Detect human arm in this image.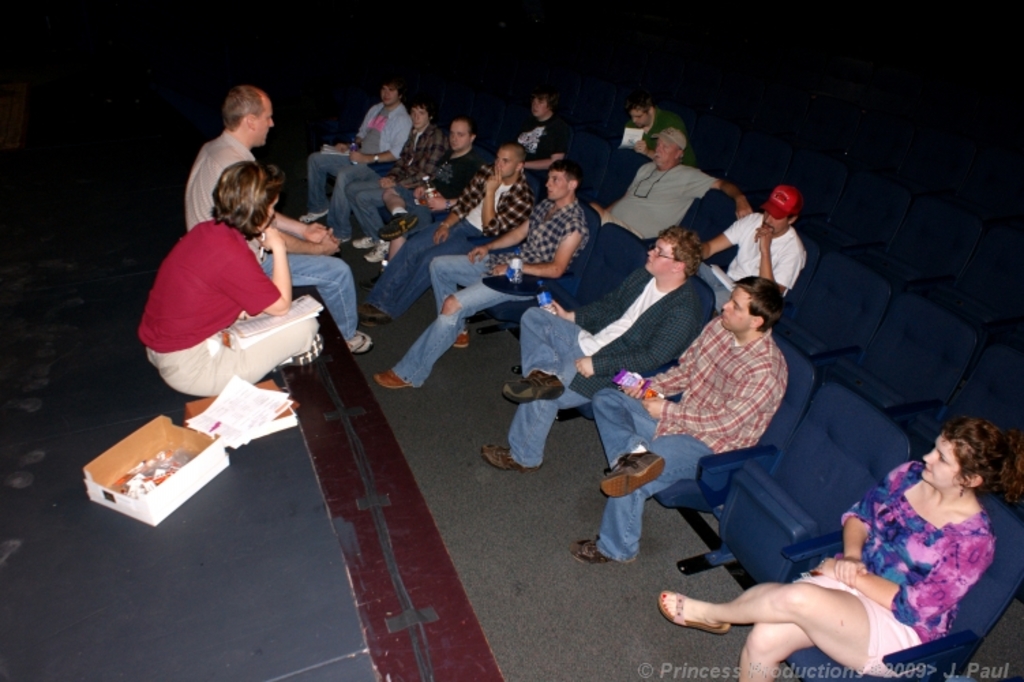
Detection: rect(698, 214, 751, 267).
